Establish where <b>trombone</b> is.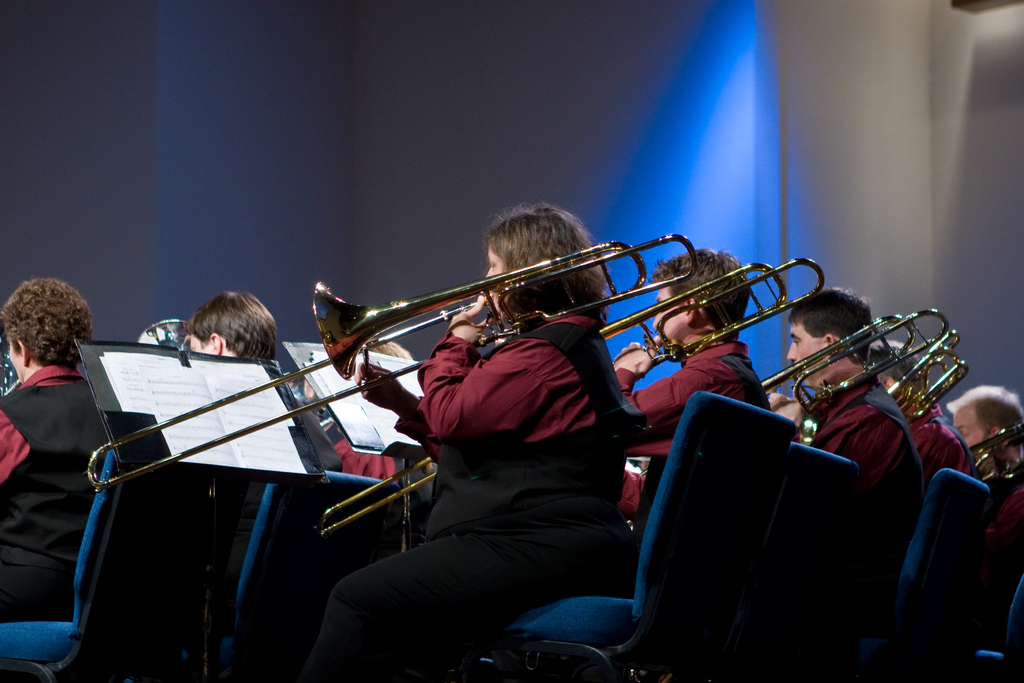
Established at box(884, 331, 972, 434).
